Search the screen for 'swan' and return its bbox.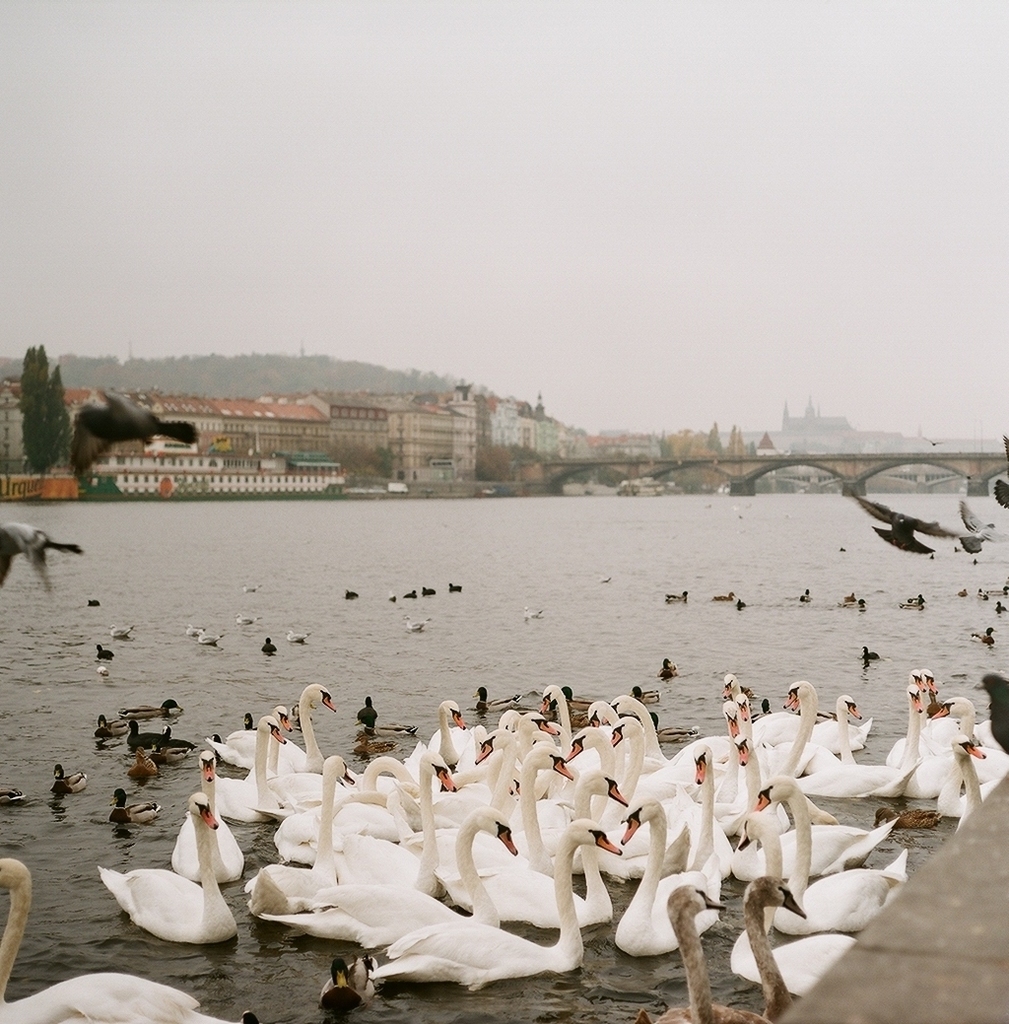
Found: region(187, 624, 203, 638).
